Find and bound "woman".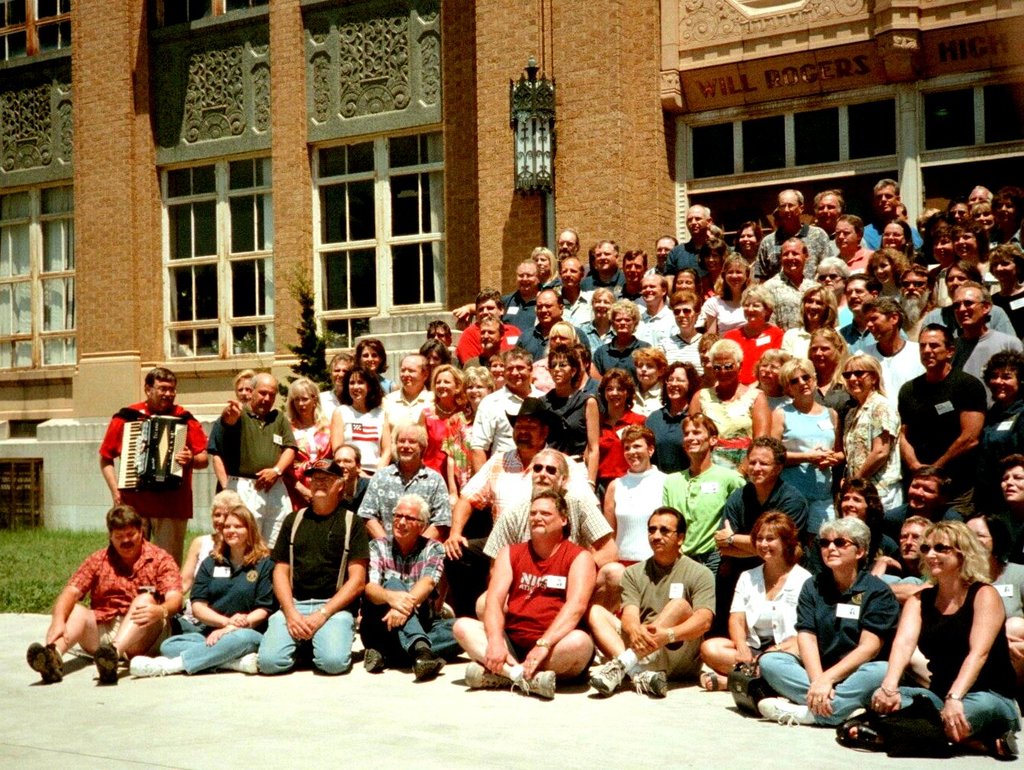
Bound: BBox(979, 241, 1023, 339).
